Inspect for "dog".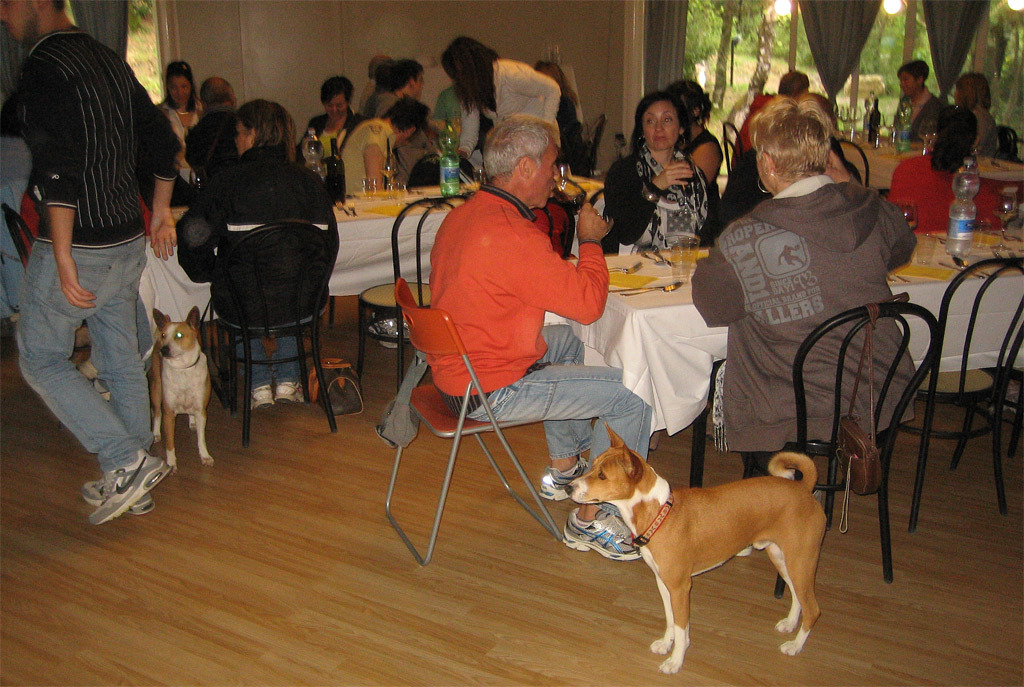
Inspection: (562,422,822,681).
